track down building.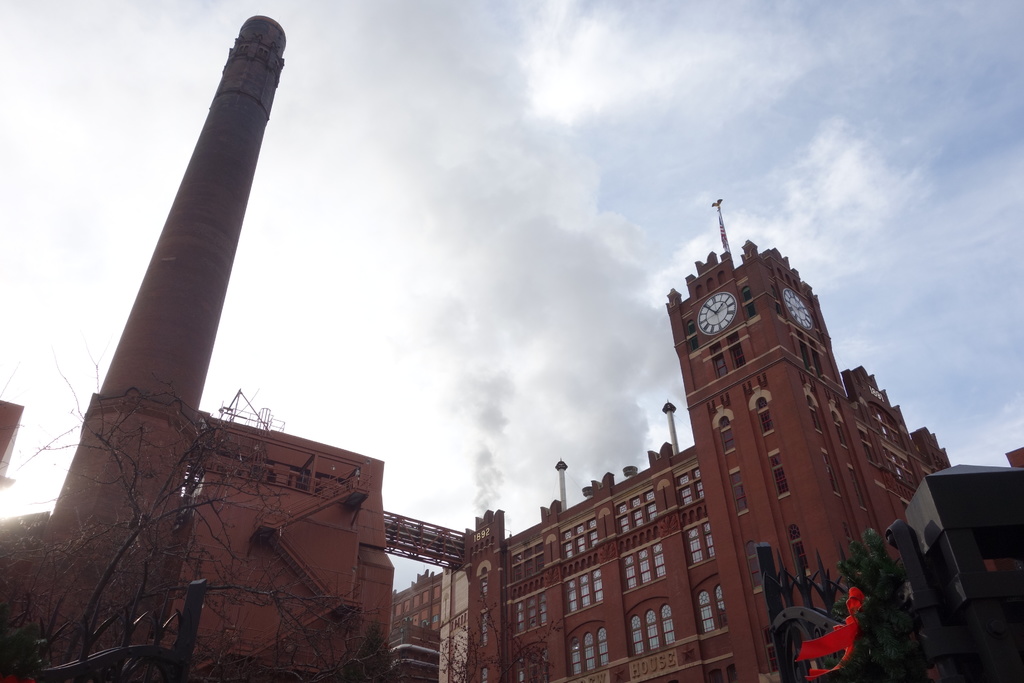
Tracked to <region>0, 16, 948, 682</region>.
